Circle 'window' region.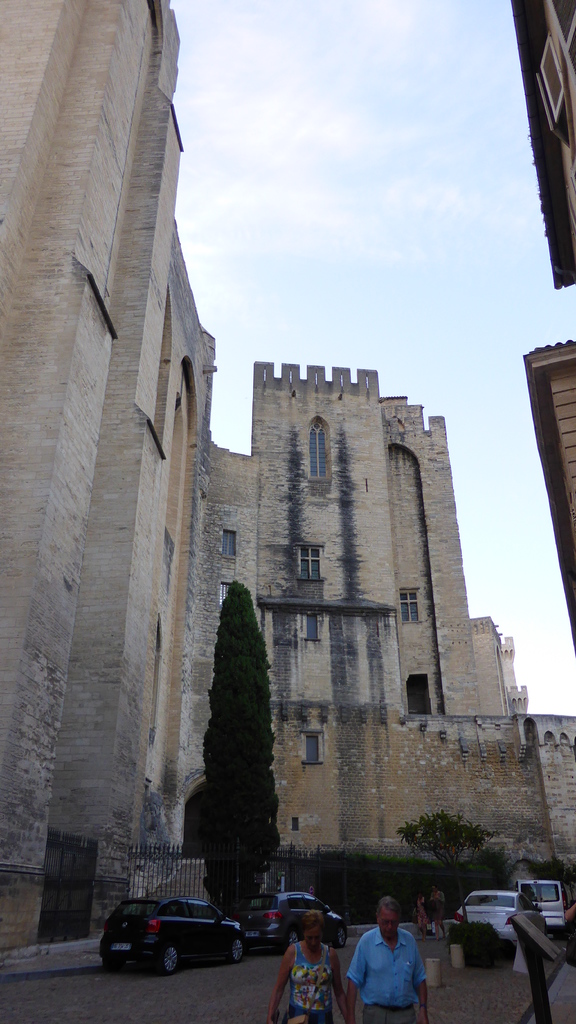
Region: 300,728,326,764.
